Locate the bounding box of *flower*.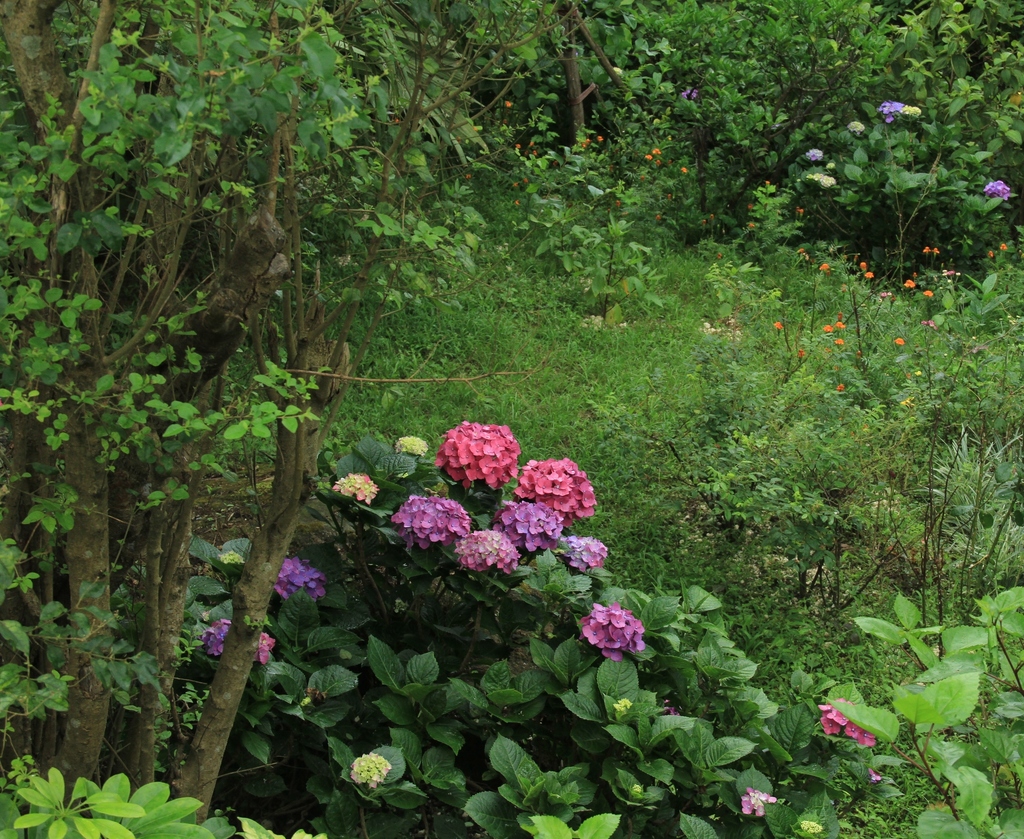
Bounding box: x1=492, y1=493, x2=559, y2=551.
